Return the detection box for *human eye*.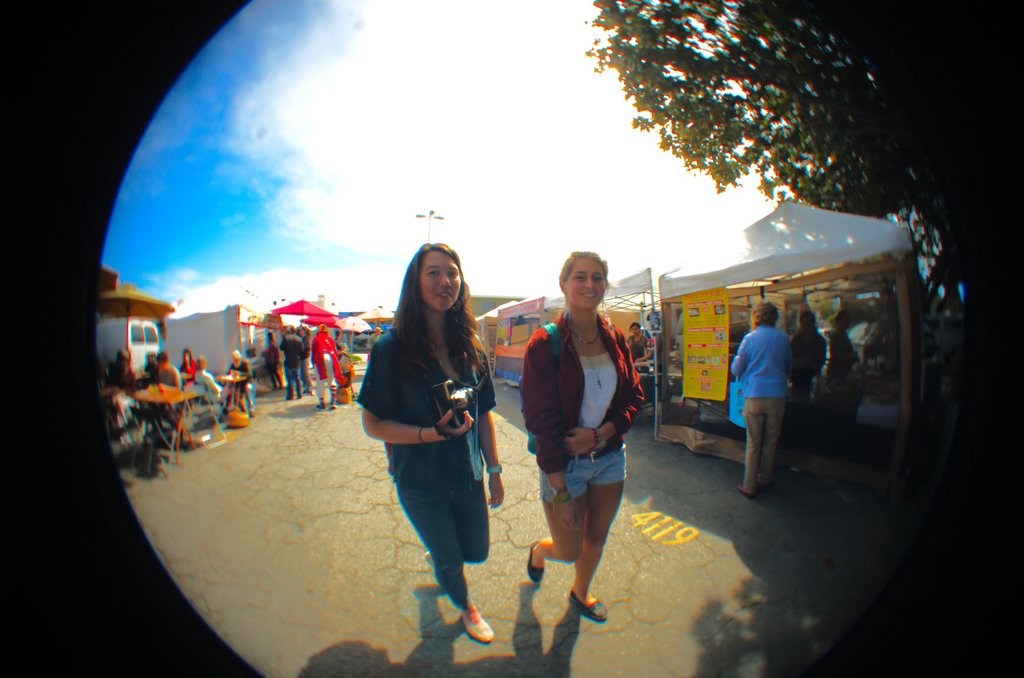
(572,275,589,284).
